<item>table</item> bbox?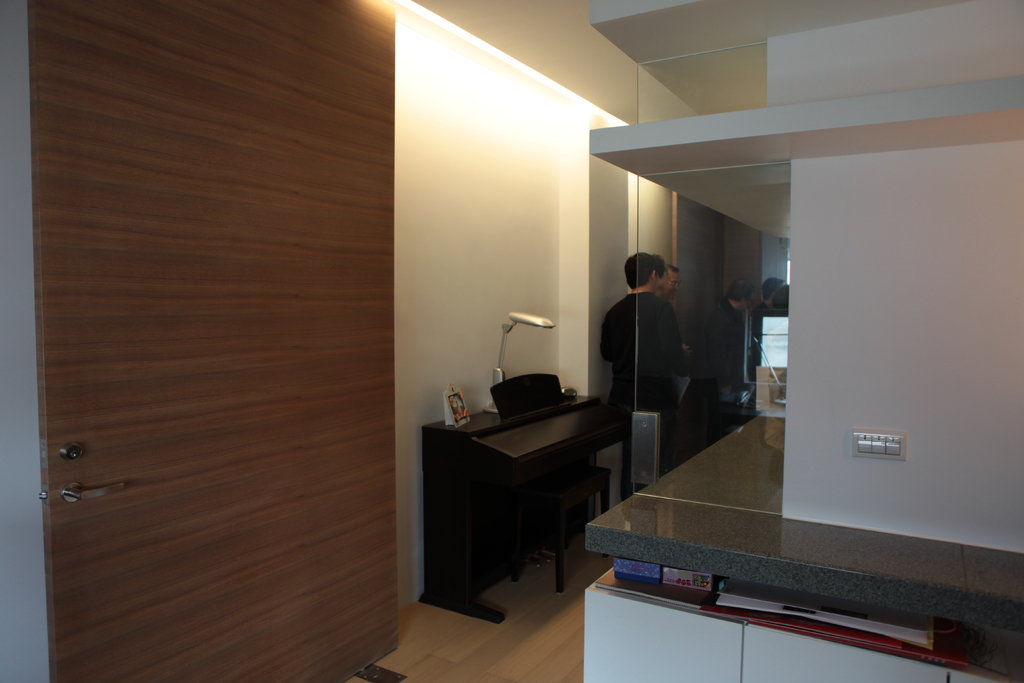
(left=409, top=388, right=641, bottom=631)
